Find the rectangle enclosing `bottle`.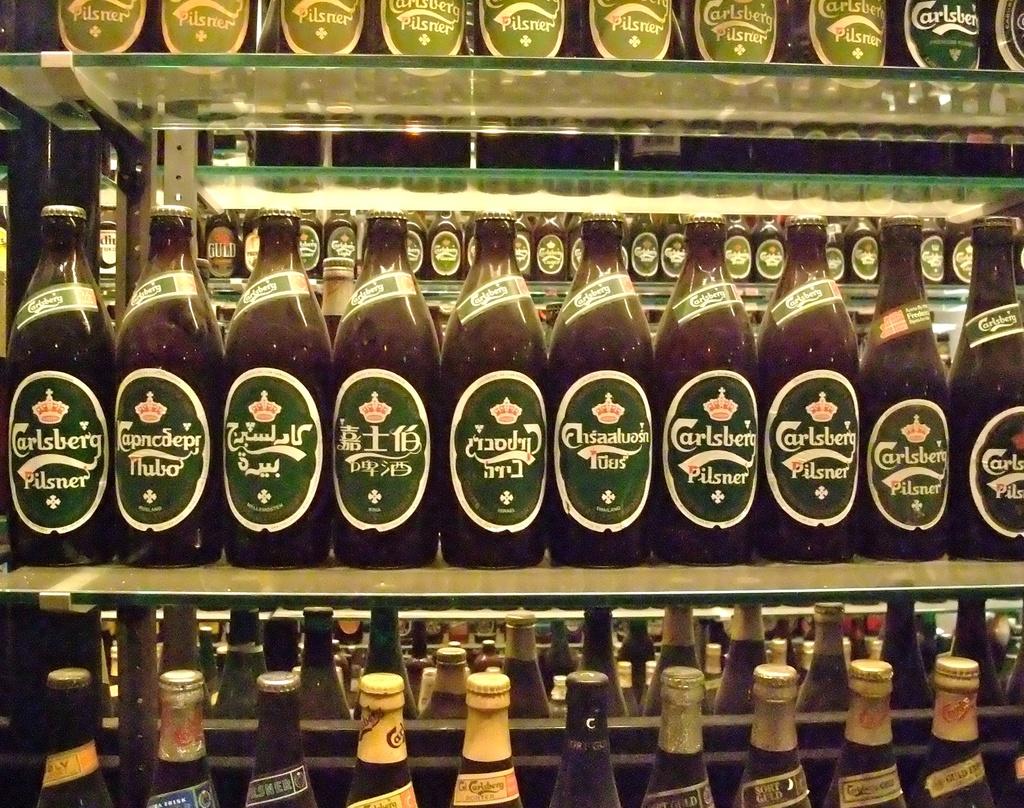
locate(293, 618, 301, 645).
